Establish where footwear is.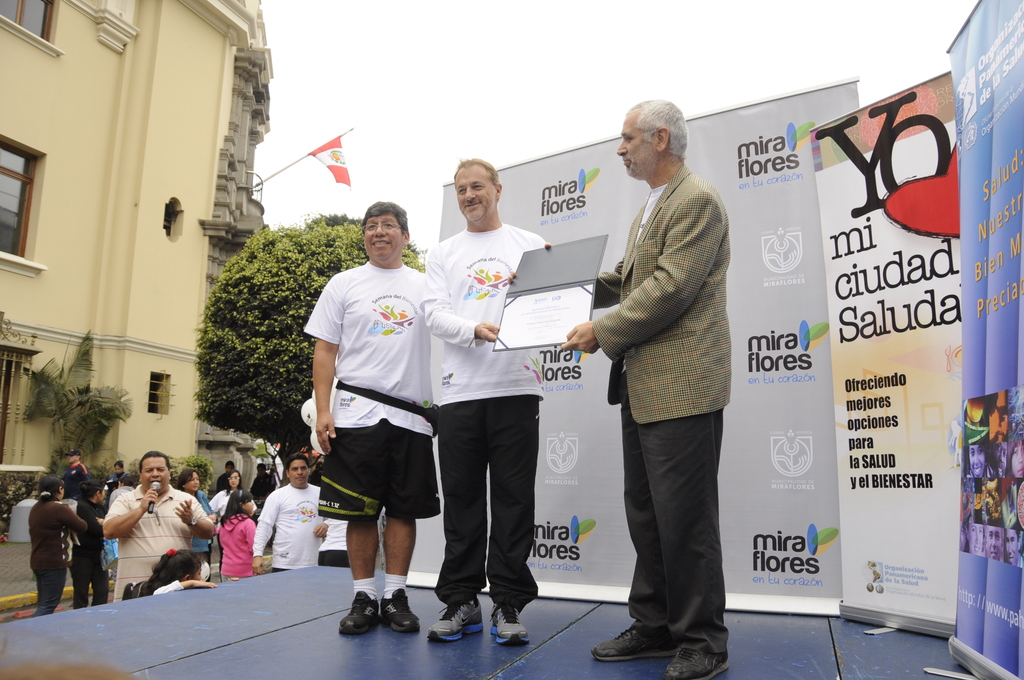
Established at <box>424,595,486,644</box>.
